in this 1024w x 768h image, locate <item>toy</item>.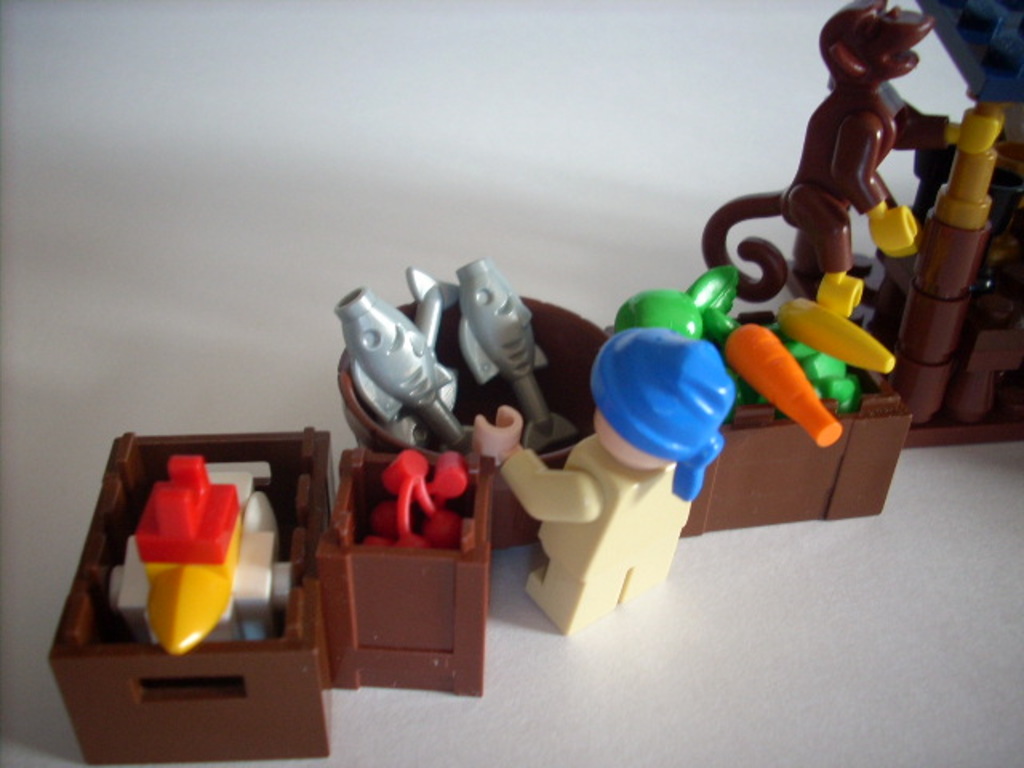
Bounding box: 98 437 310 685.
